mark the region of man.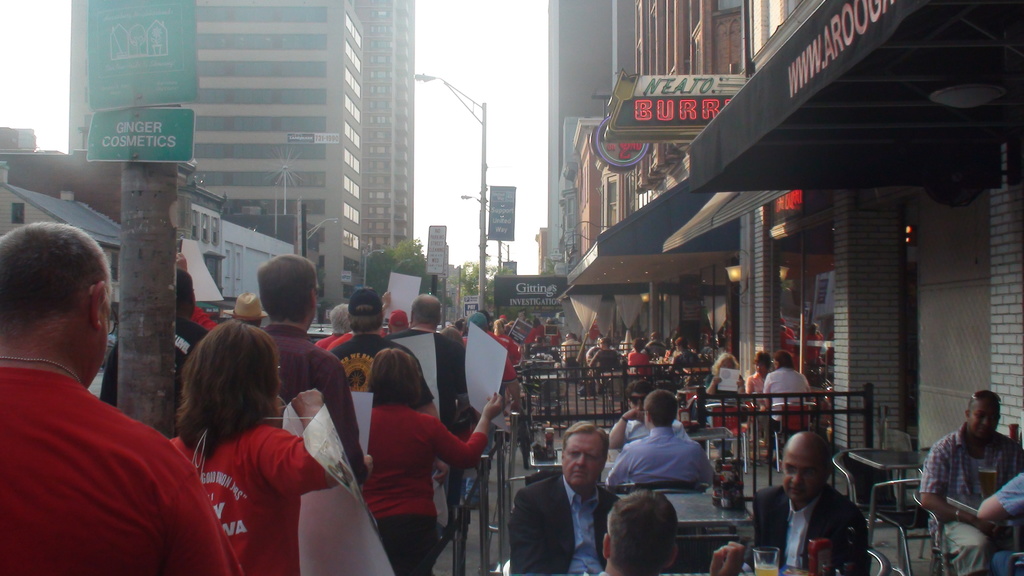
Region: <bbox>335, 294, 434, 395</bbox>.
